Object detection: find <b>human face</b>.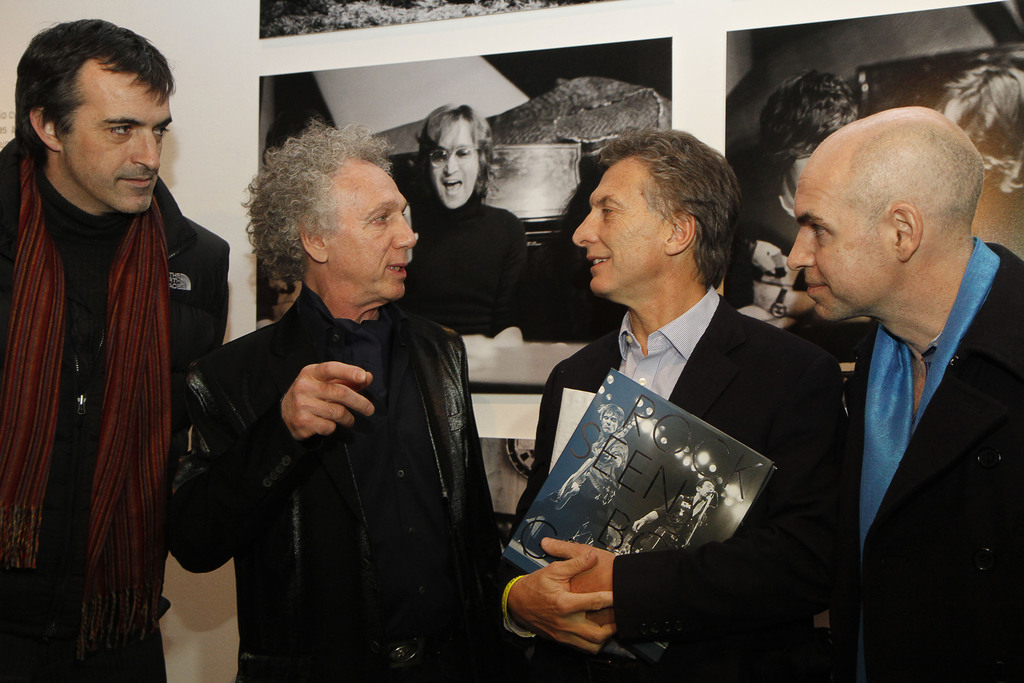
detection(570, 168, 670, 293).
